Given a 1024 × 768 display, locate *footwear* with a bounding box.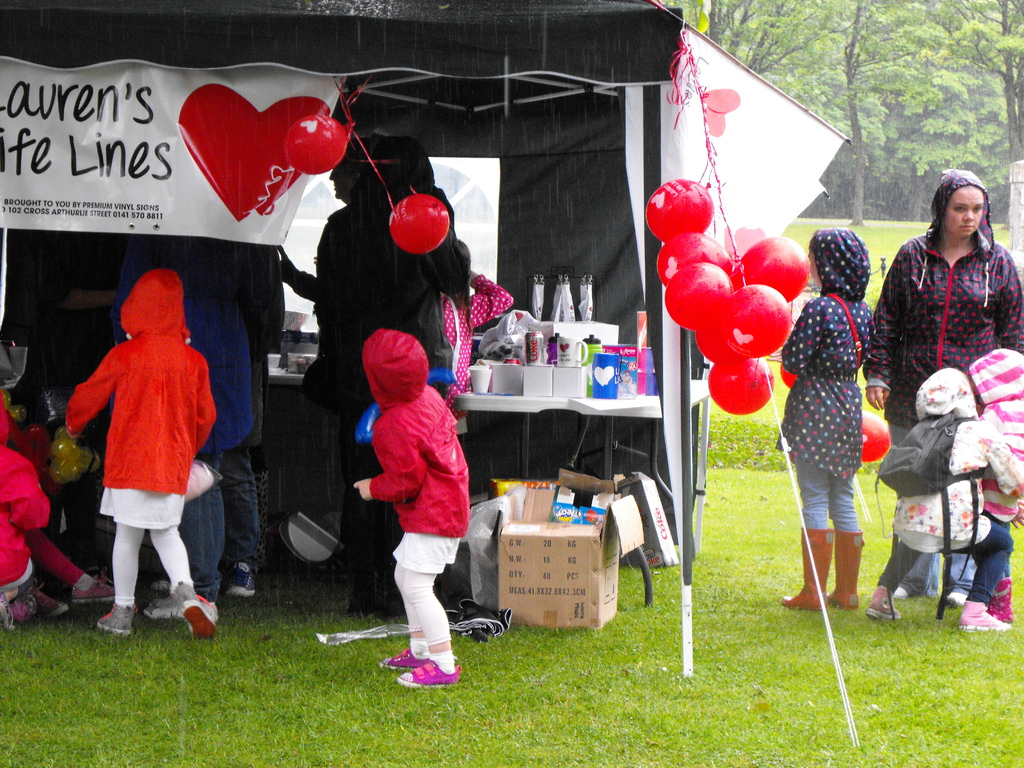
Located: bbox=[41, 577, 65, 614].
